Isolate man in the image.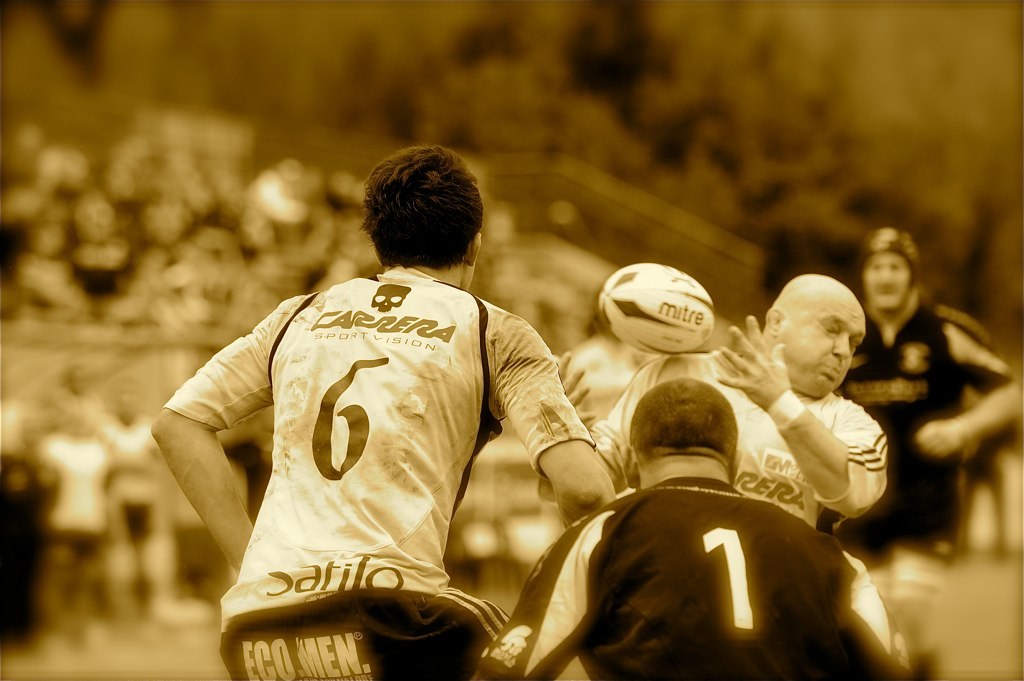
Isolated region: <bbox>543, 274, 899, 669</bbox>.
